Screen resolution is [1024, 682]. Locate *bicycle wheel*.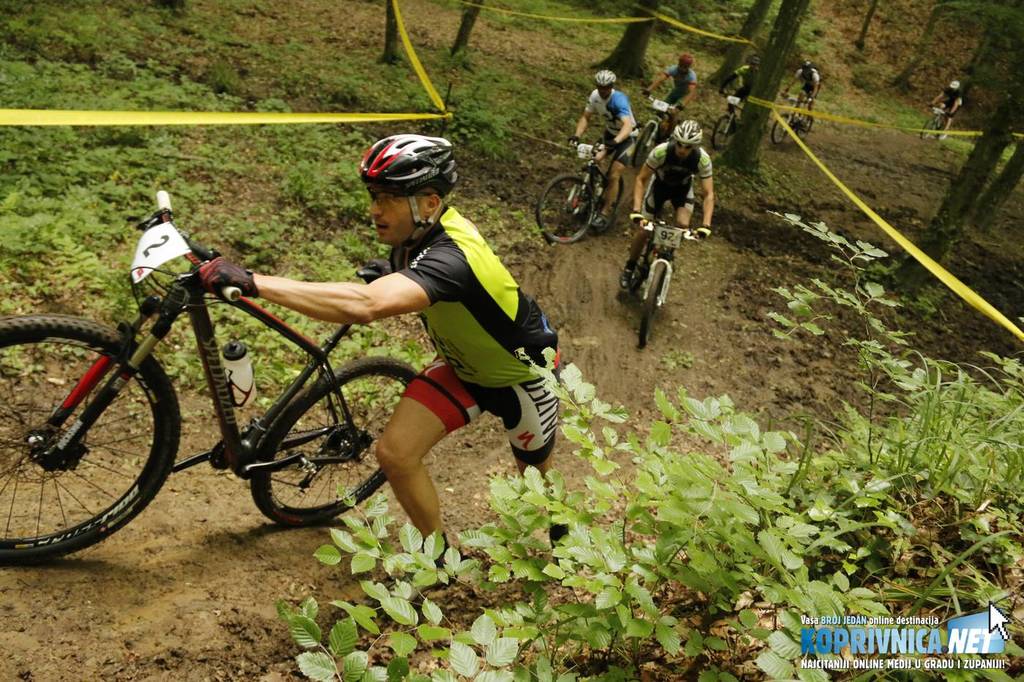
BBox(714, 112, 735, 156).
